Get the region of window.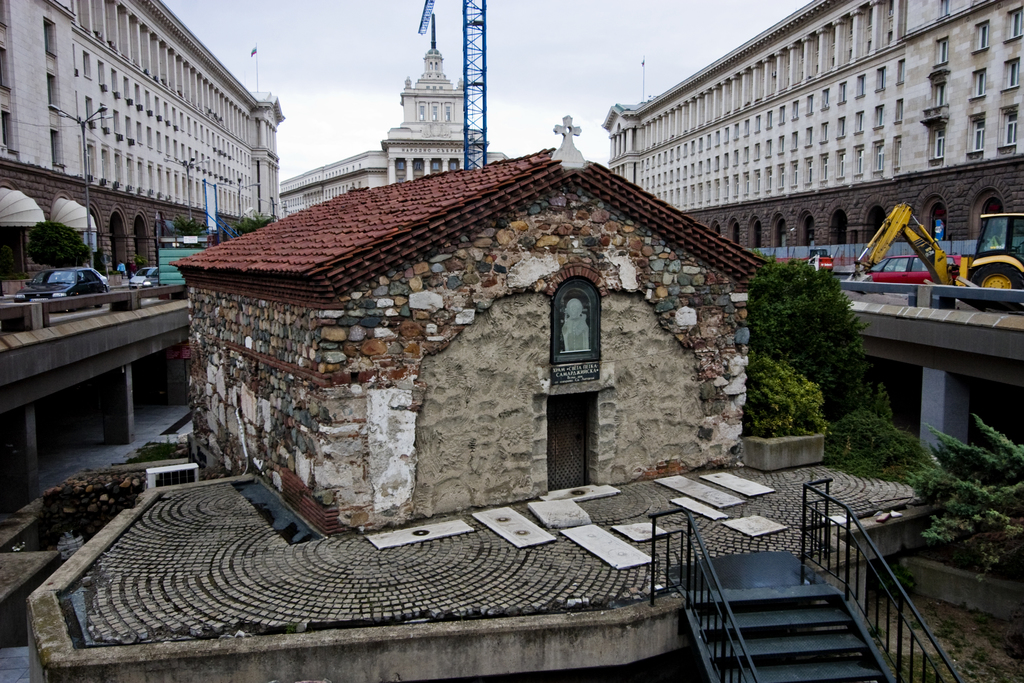
box(1003, 4, 1023, 40).
